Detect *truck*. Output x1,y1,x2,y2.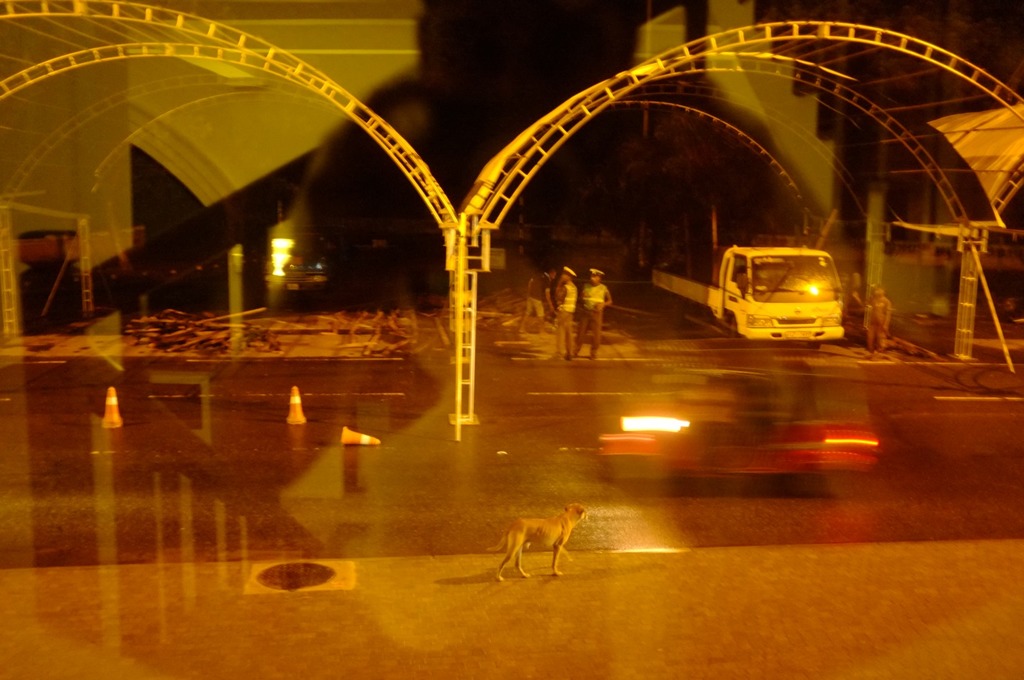
708,233,834,339.
